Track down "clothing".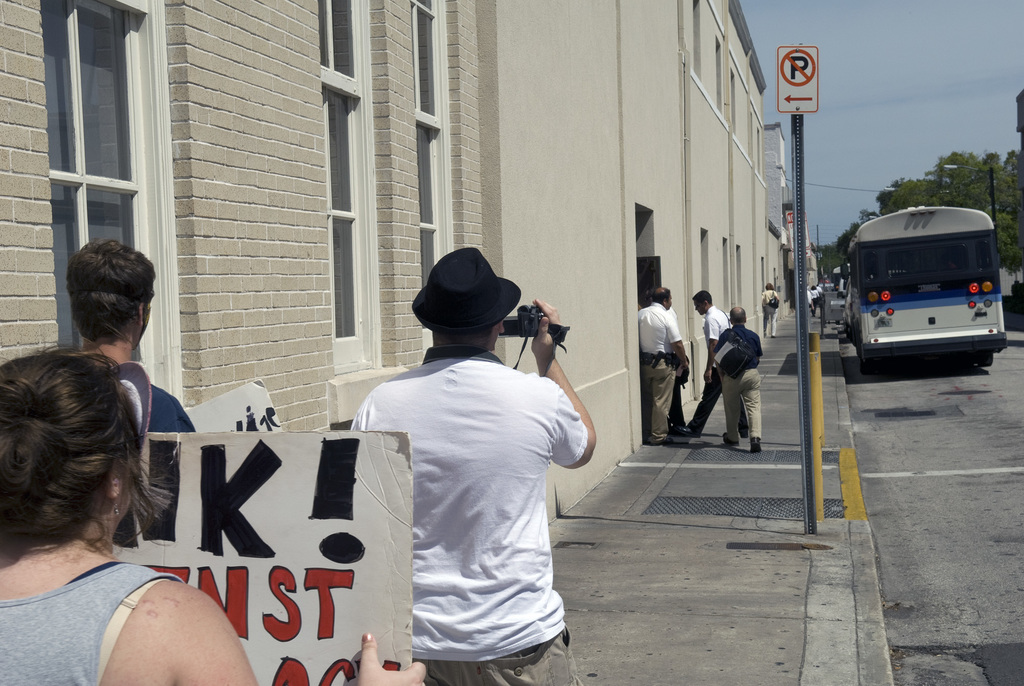
Tracked to Rect(639, 297, 687, 439).
